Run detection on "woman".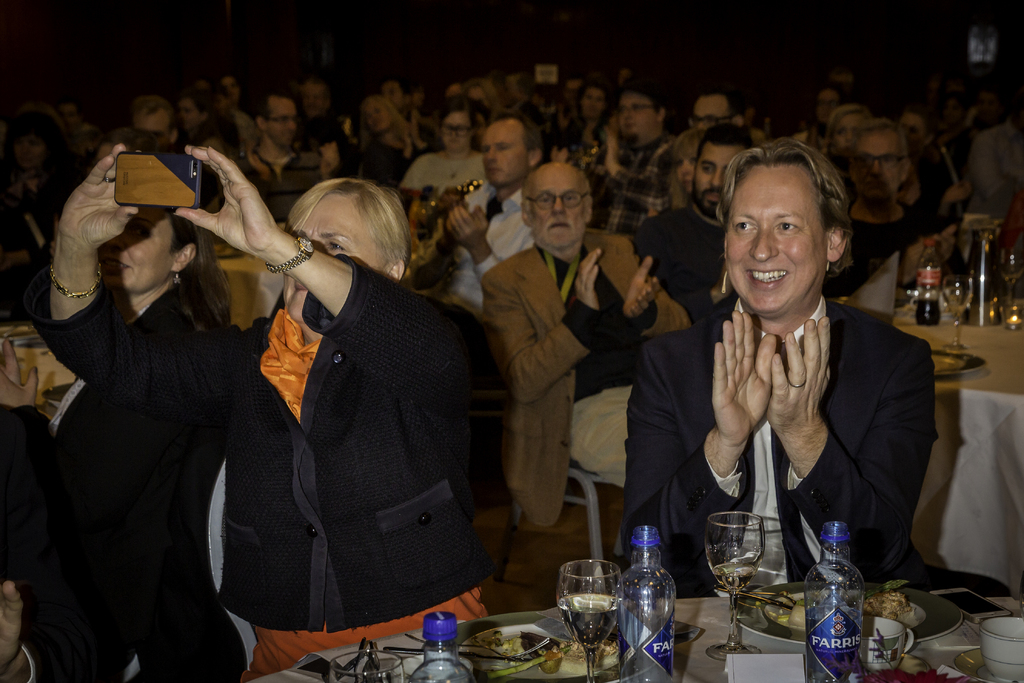
Result: x1=360 y1=92 x2=430 y2=193.
